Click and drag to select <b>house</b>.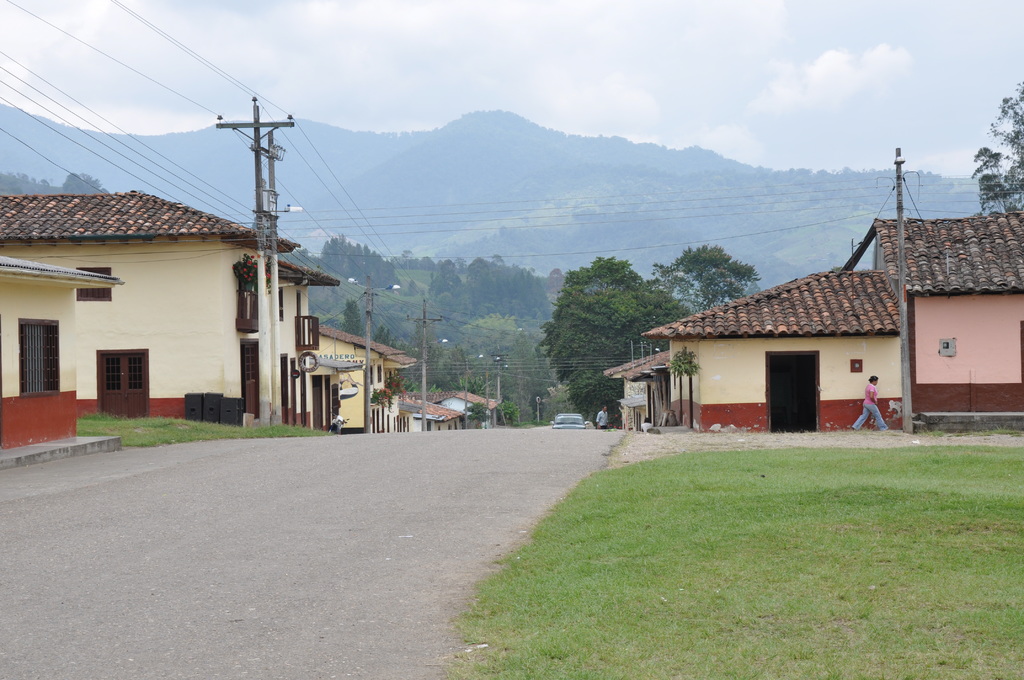
Selection: [837, 209, 1023, 437].
